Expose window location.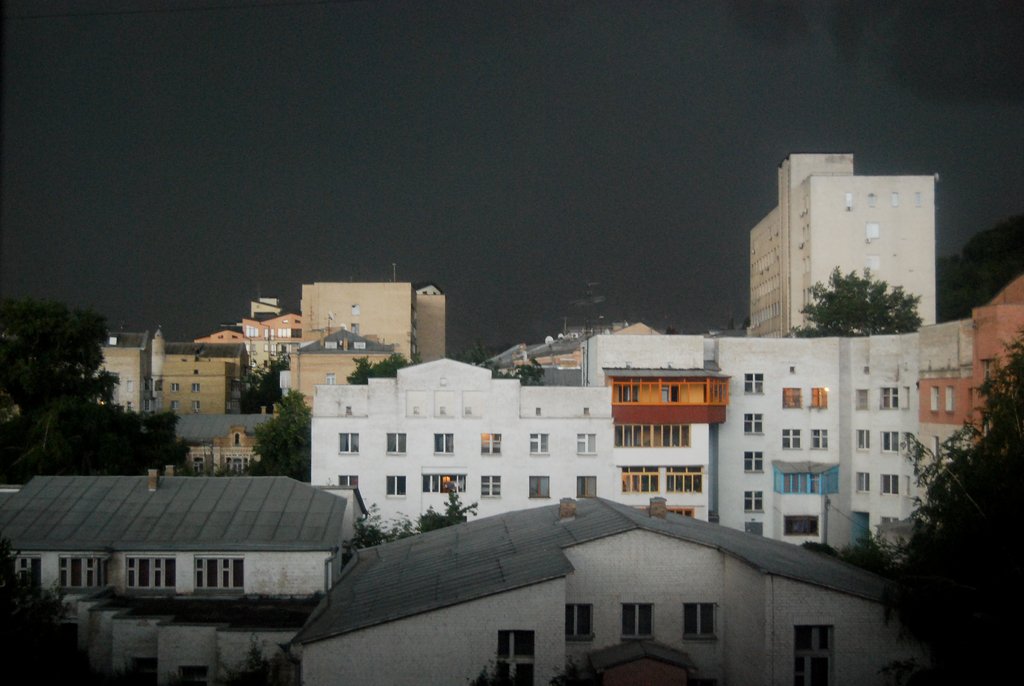
Exposed at Rect(335, 474, 360, 495).
